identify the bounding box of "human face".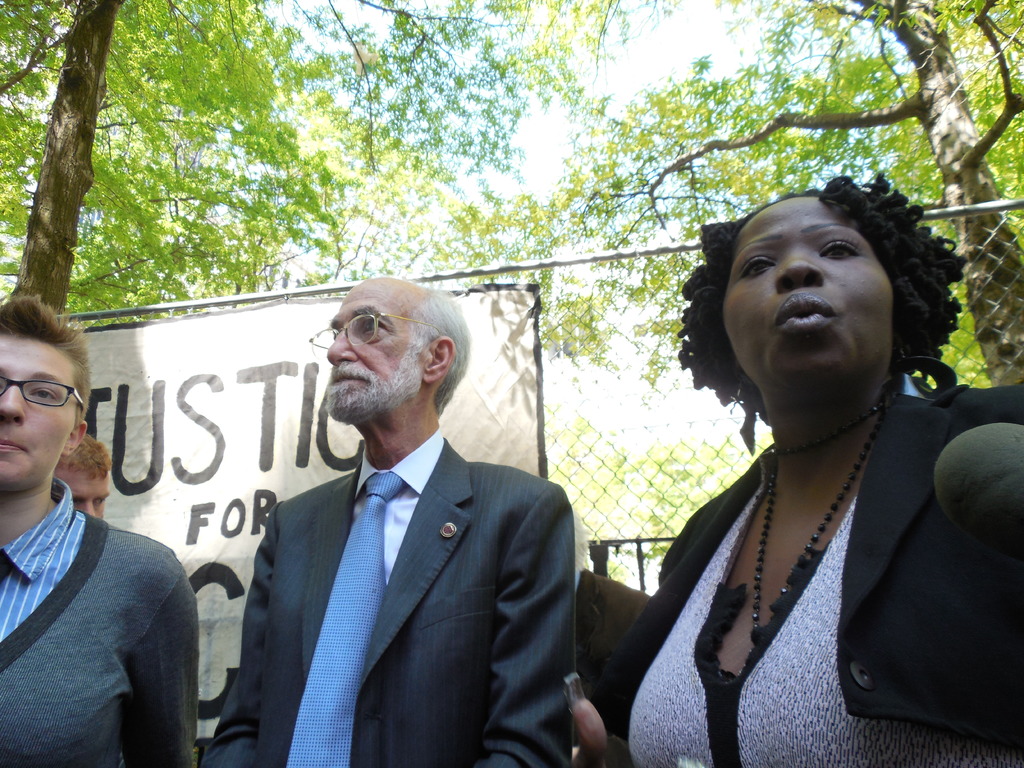
select_region(725, 199, 900, 393).
